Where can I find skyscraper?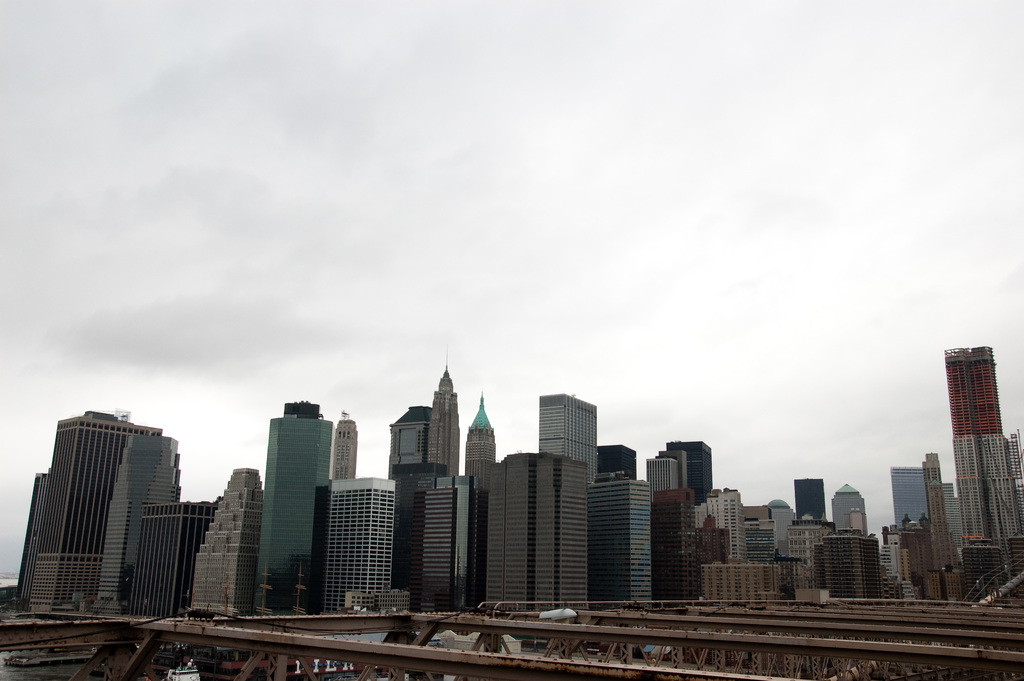
You can find it at pyautogui.locateOnScreen(945, 345, 1023, 601).
